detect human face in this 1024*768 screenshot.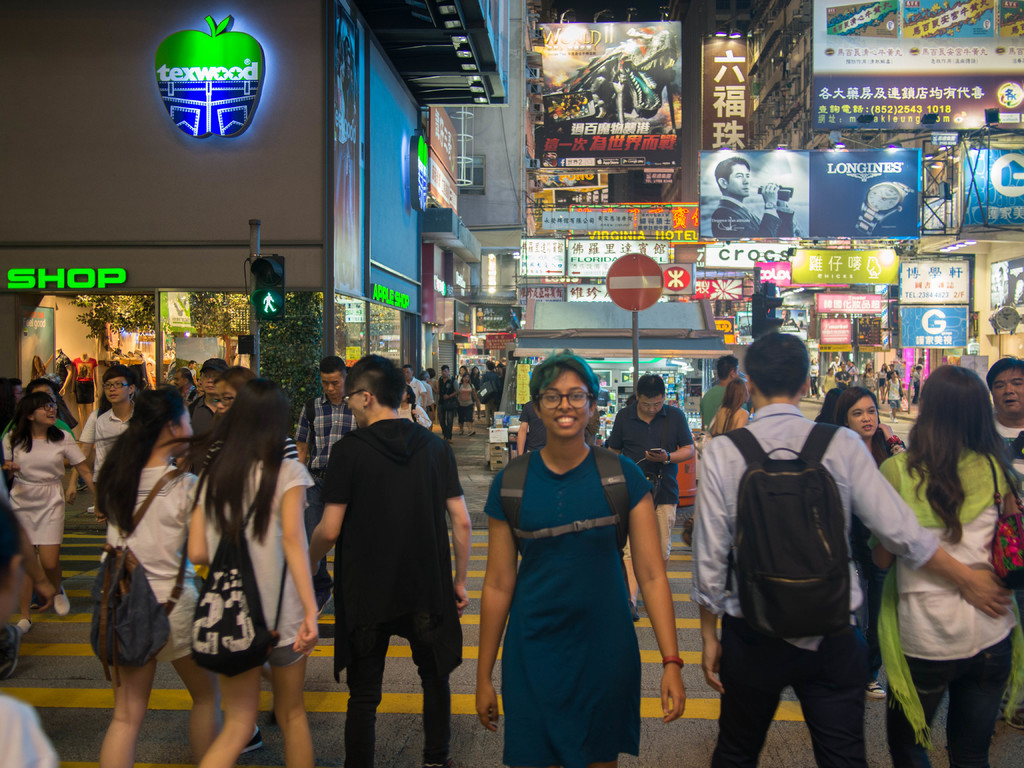
Detection: [849, 395, 880, 438].
